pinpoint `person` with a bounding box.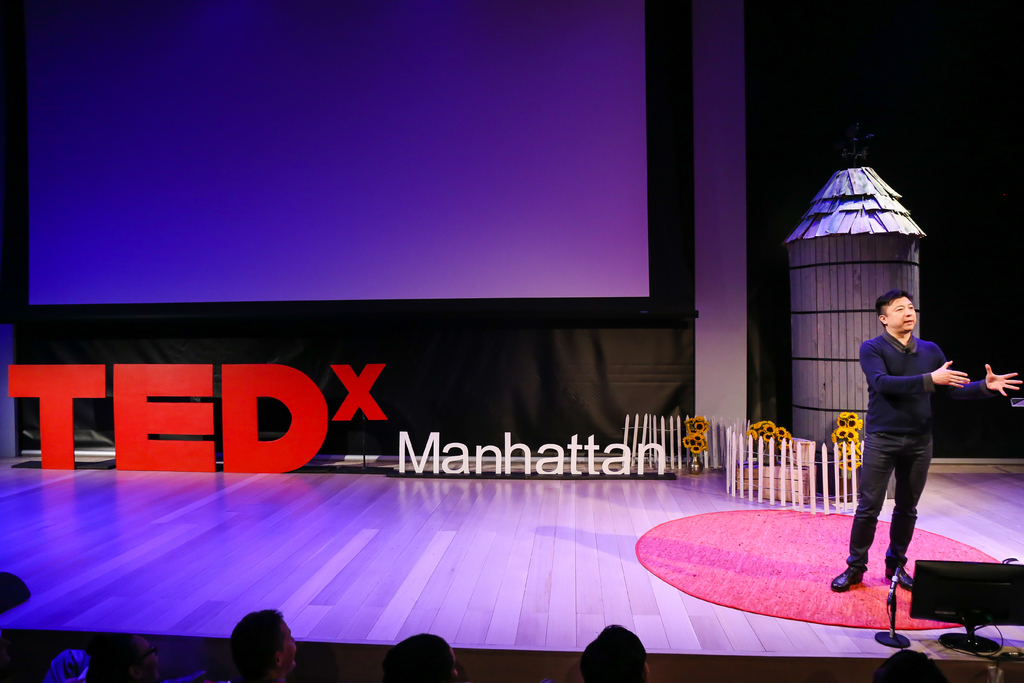
207,602,301,682.
